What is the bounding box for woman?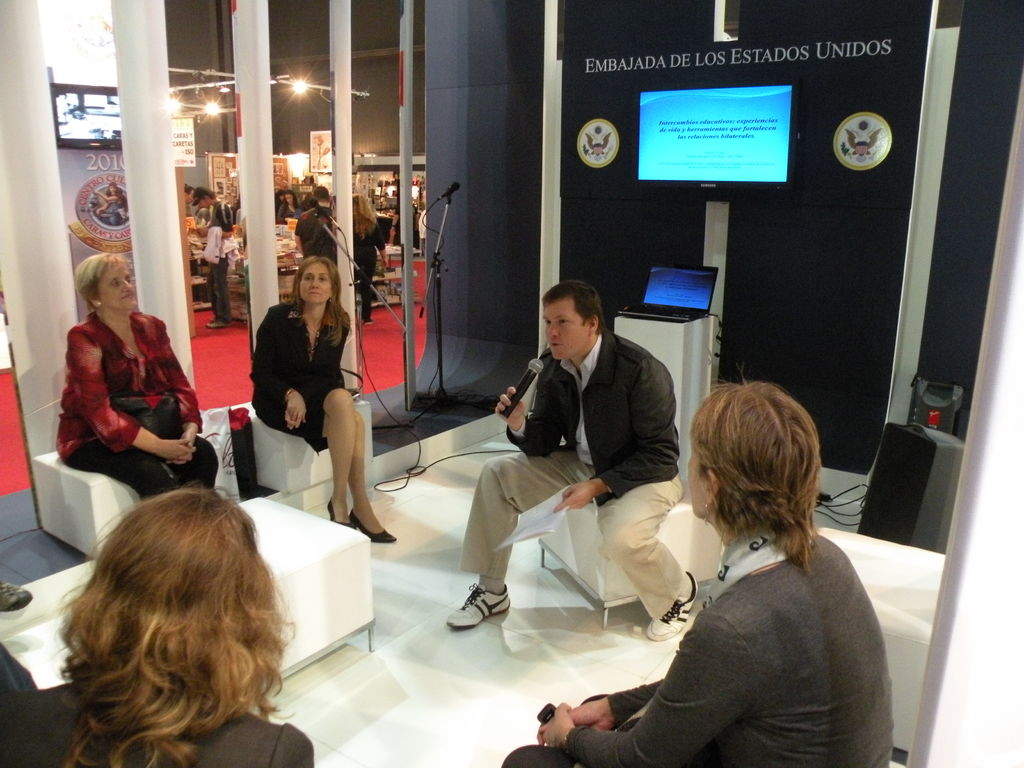
{"left": 342, "top": 195, "right": 385, "bottom": 337}.
